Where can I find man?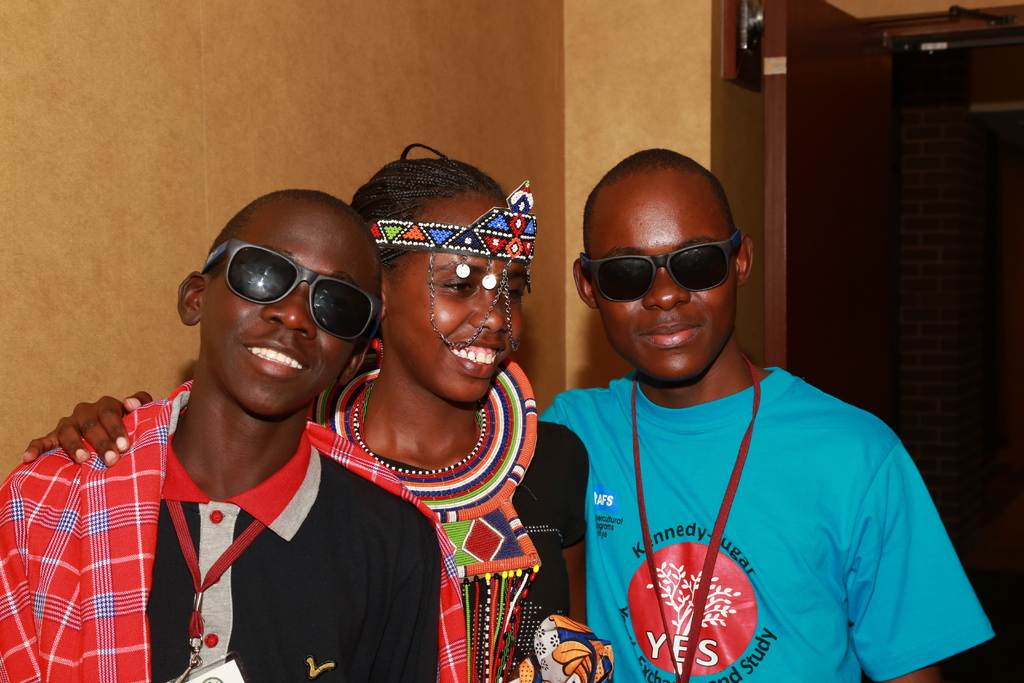
You can find it at (left=536, top=147, right=994, bottom=682).
